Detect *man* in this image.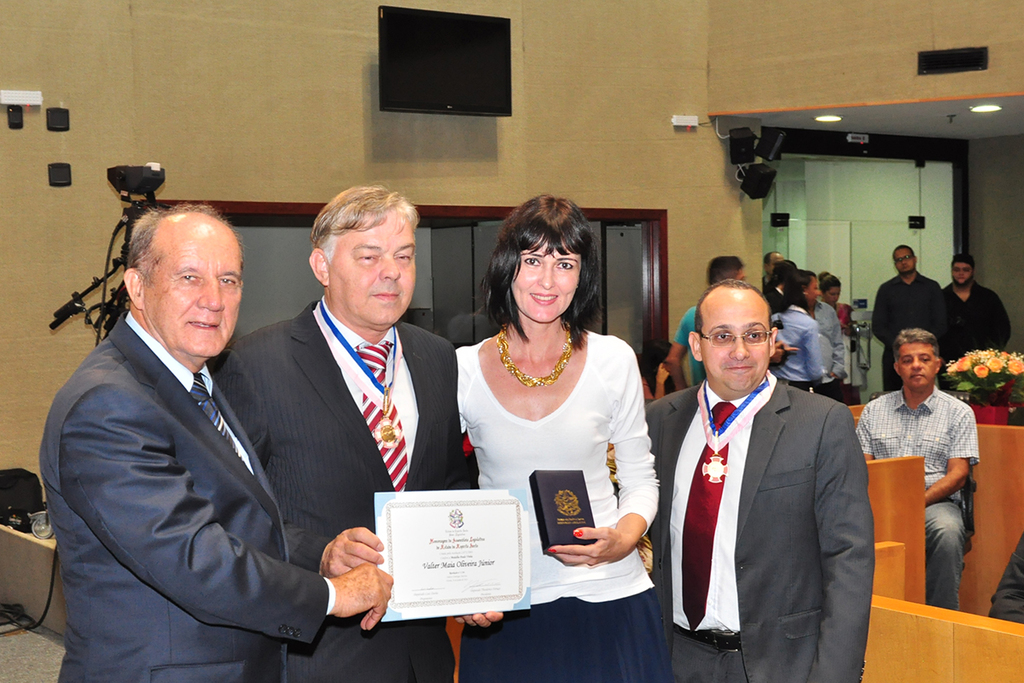
Detection: 656/266/872/676.
